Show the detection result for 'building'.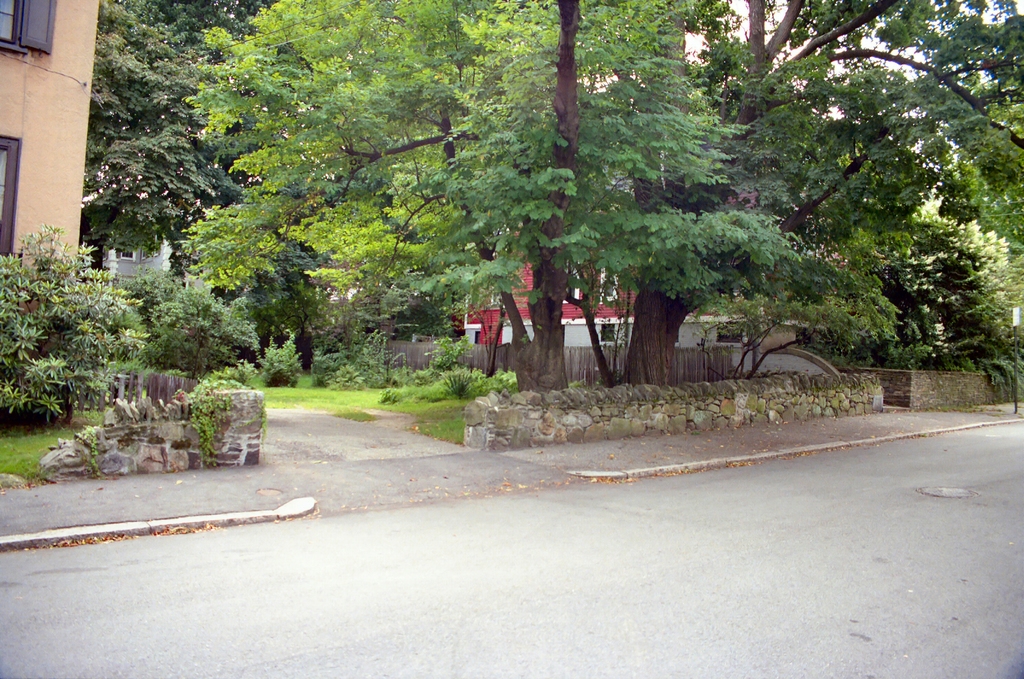
x1=443, y1=225, x2=748, y2=356.
